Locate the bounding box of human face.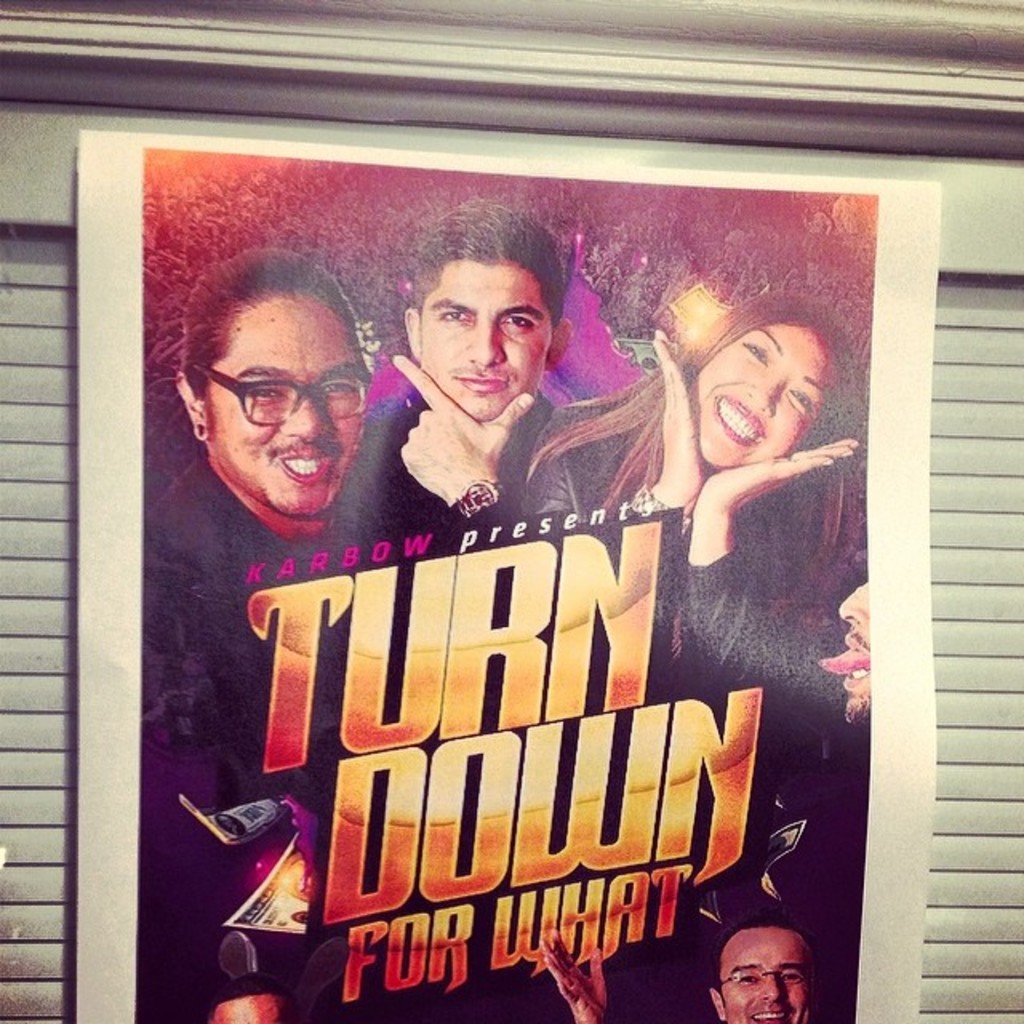
Bounding box: bbox=[720, 934, 814, 1022].
